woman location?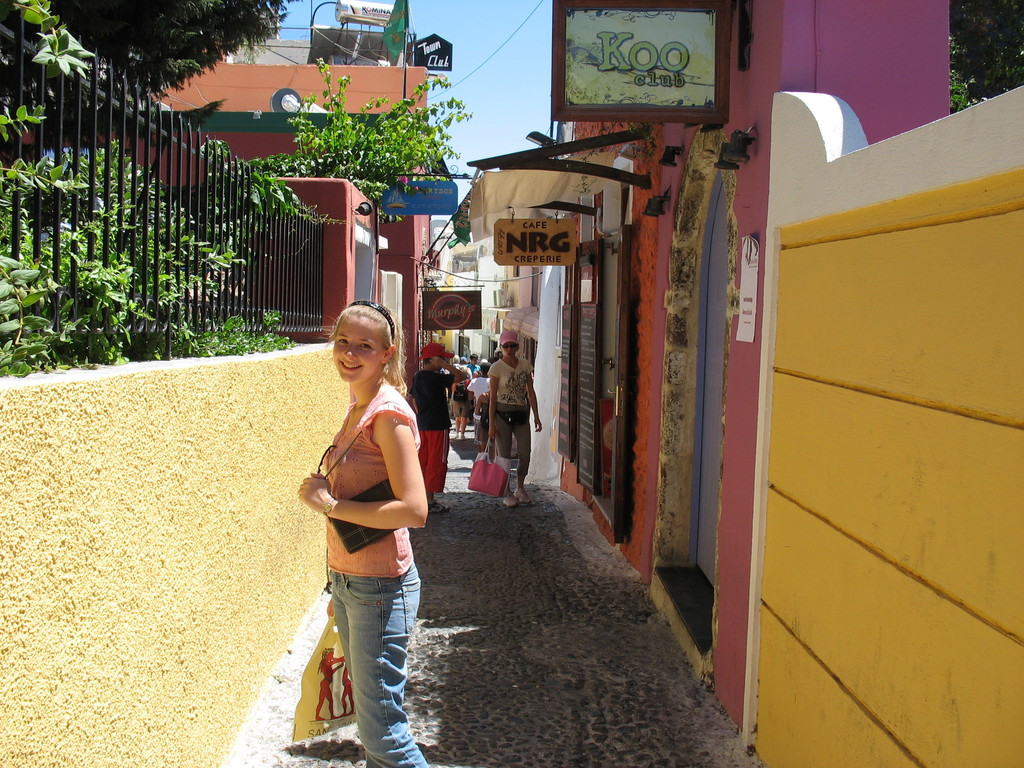
crop(486, 328, 542, 506)
